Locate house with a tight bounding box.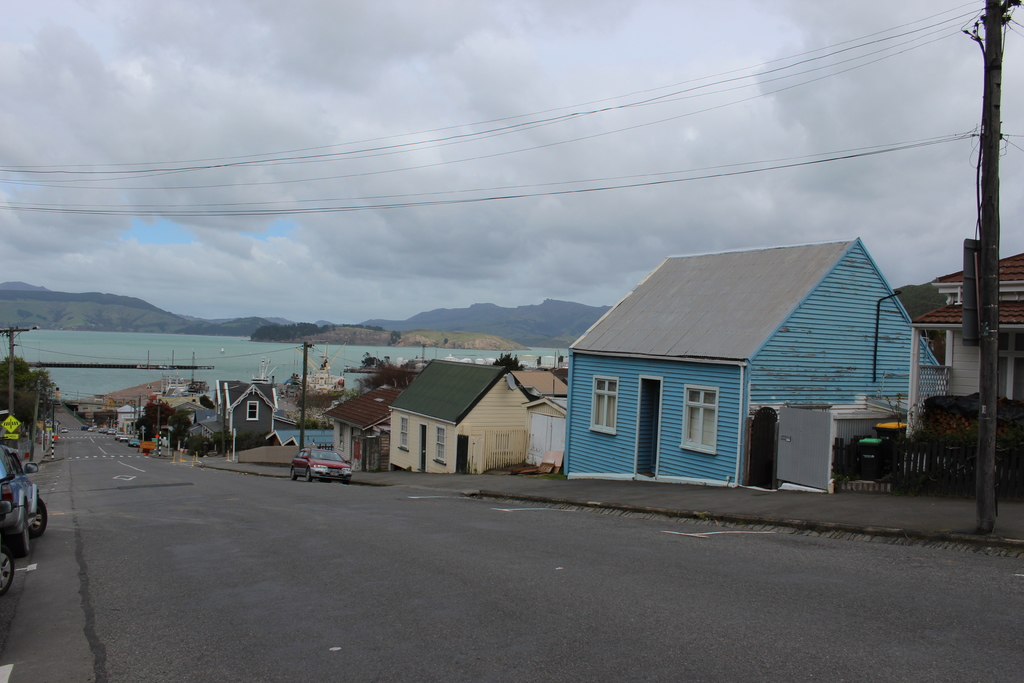
527, 391, 578, 466.
